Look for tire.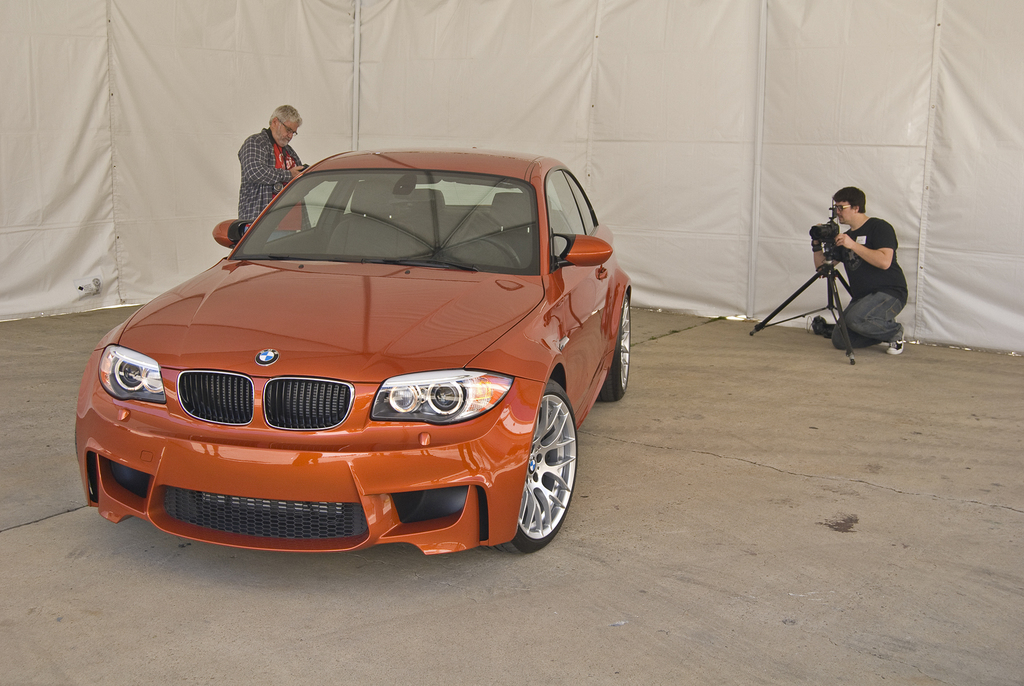
Found: [499, 371, 583, 564].
